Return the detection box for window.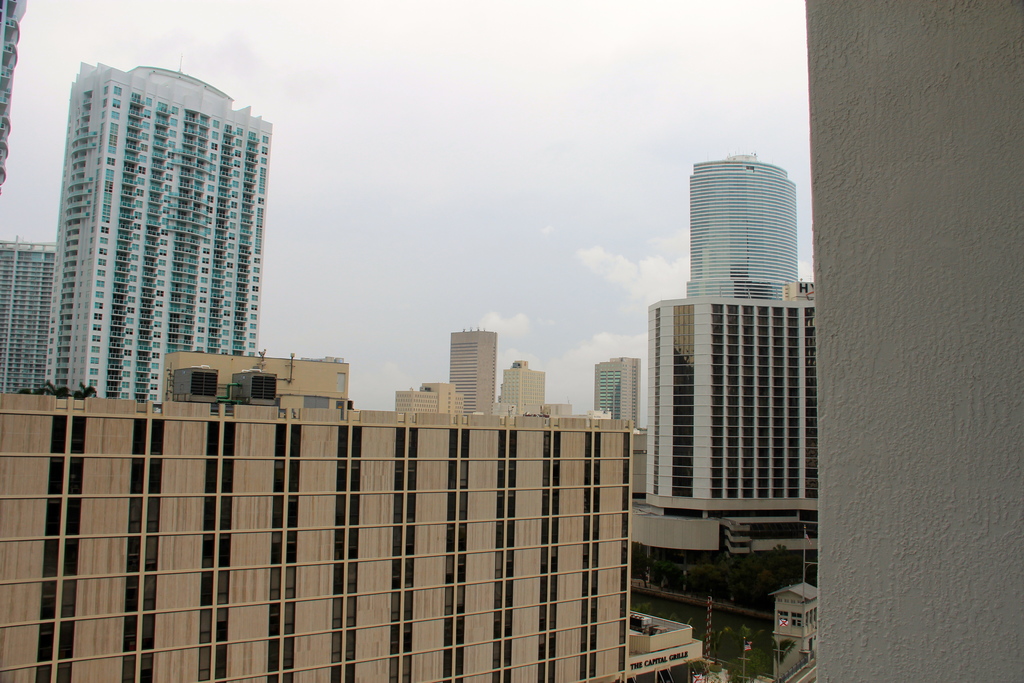
[252,285,260,293].
